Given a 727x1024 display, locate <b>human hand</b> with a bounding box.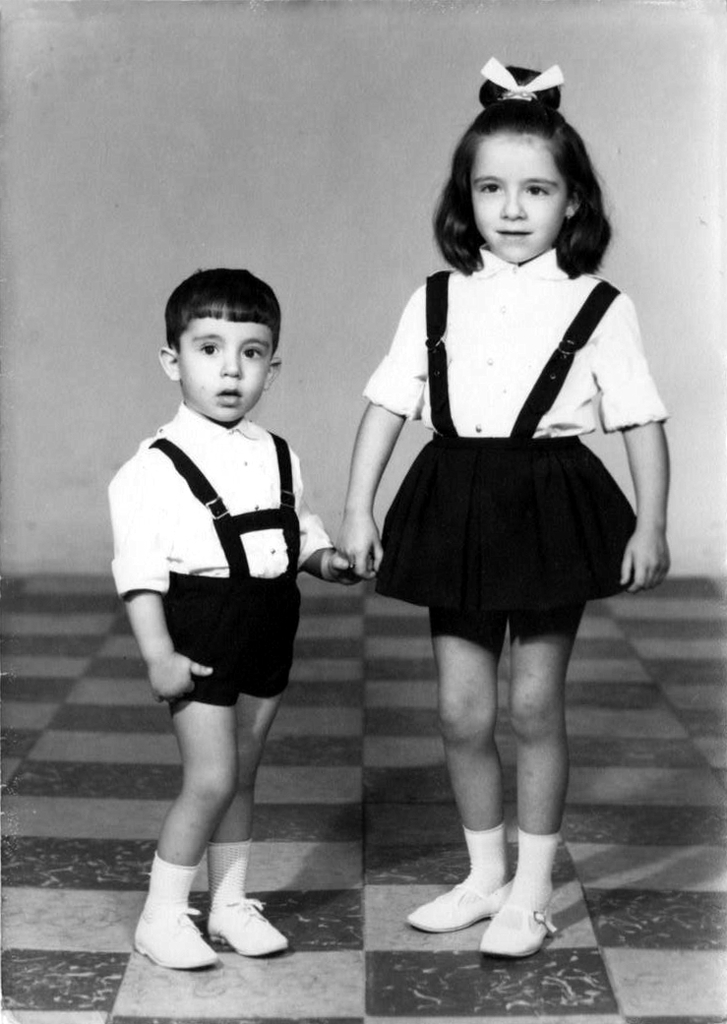
Located: <box>620,540,672,595</box>.
